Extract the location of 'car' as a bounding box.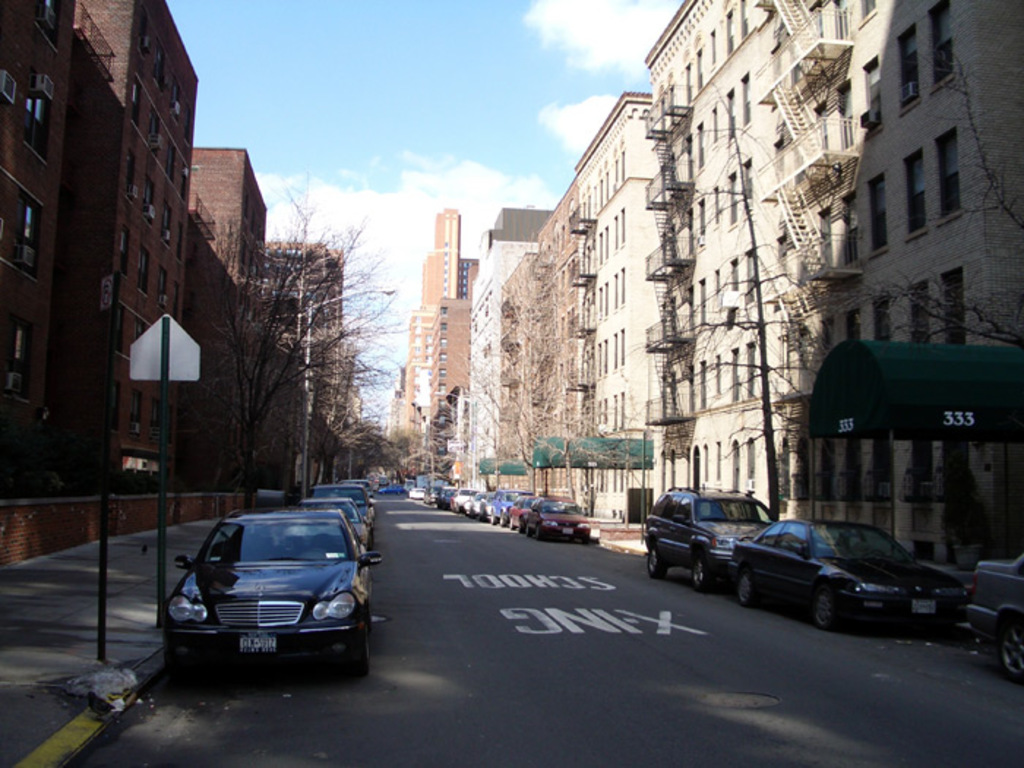
Rect(307, 483, 373, 521).
